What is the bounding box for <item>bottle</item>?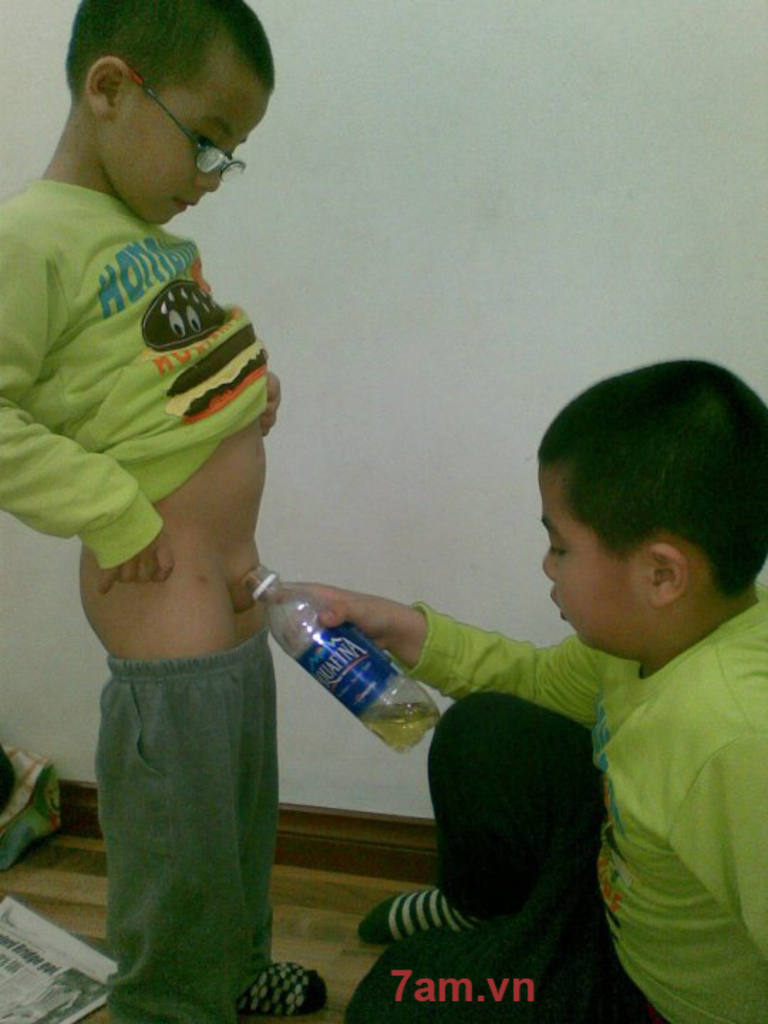
rect(243, 569, 445, 759).
